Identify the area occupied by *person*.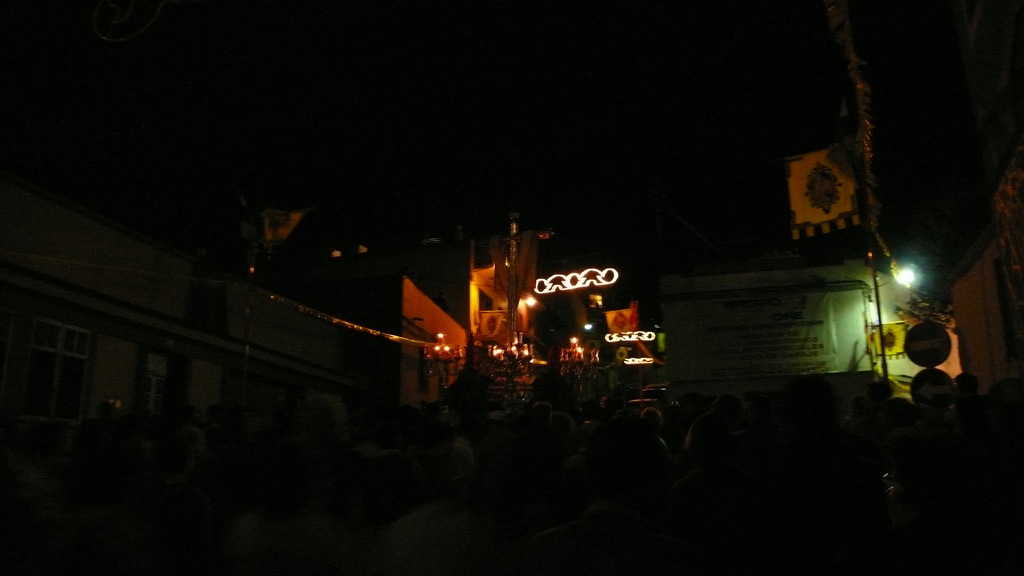
Area: box(685, 393, 740, 451).
